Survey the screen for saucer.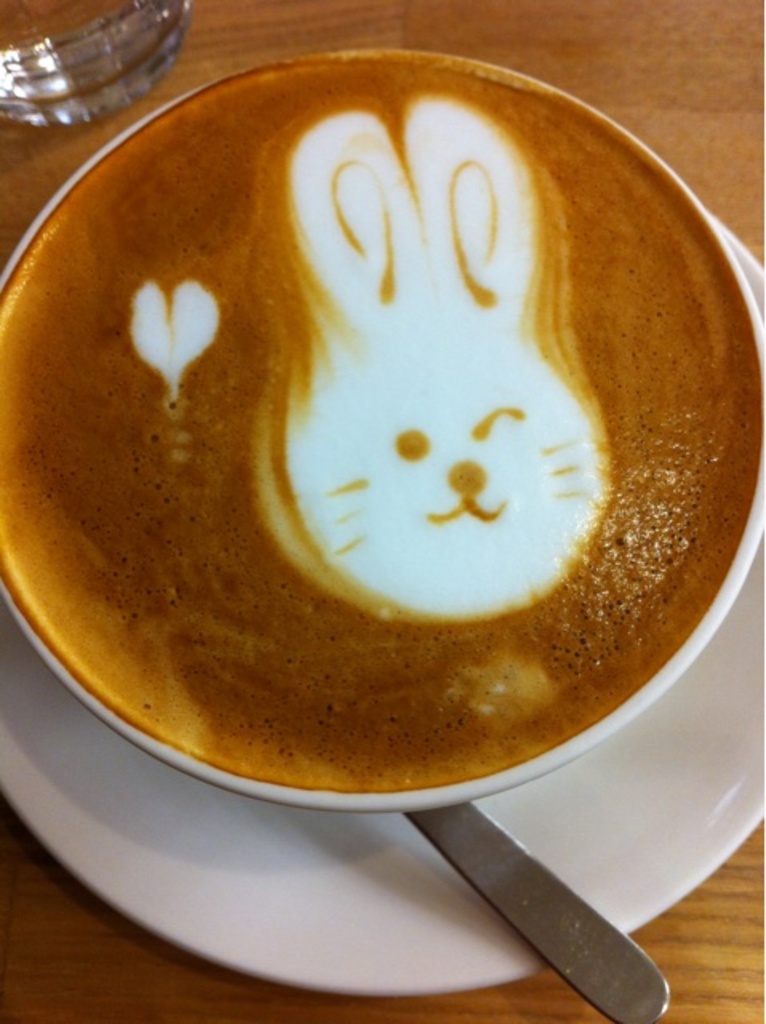
Survey found: pyautogui.locateOnScreen(0, 213, 764, 1002).
